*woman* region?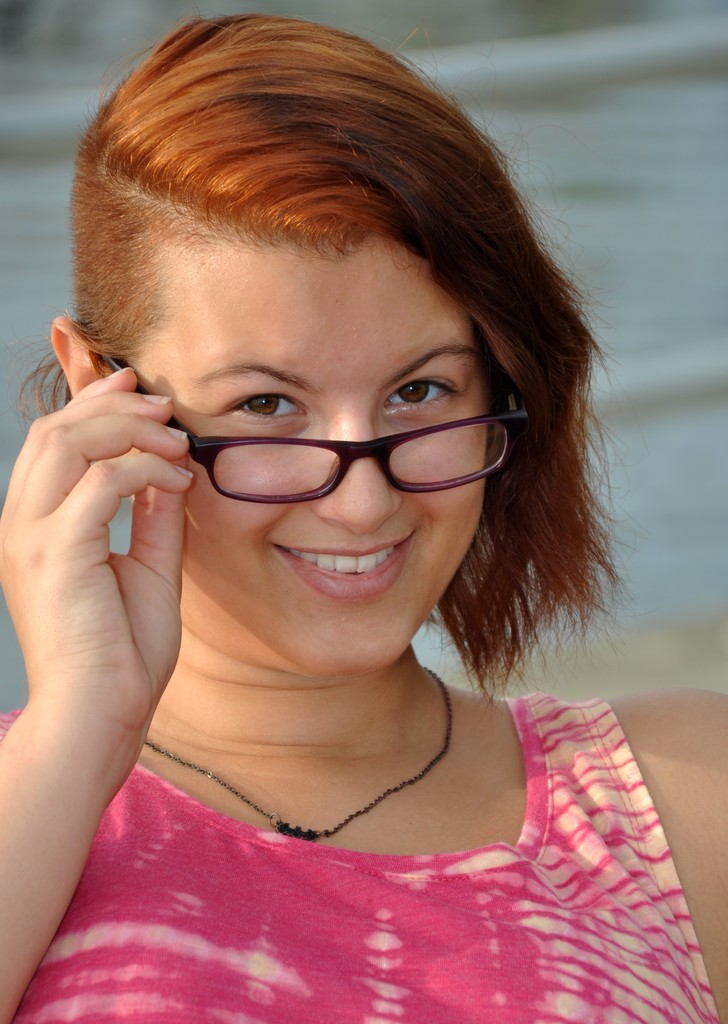
{"x1": 0, "y1": 22, "x2": 711, "y2": 999}
